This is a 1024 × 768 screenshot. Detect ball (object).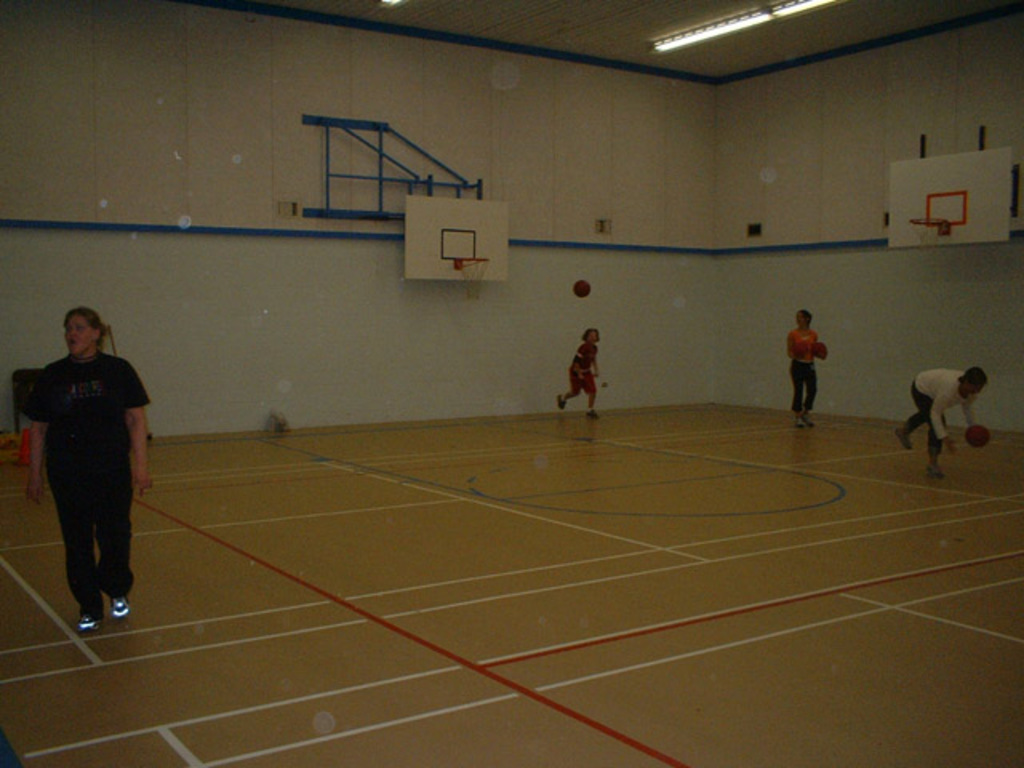
rect(574, 282, 590, 298).
